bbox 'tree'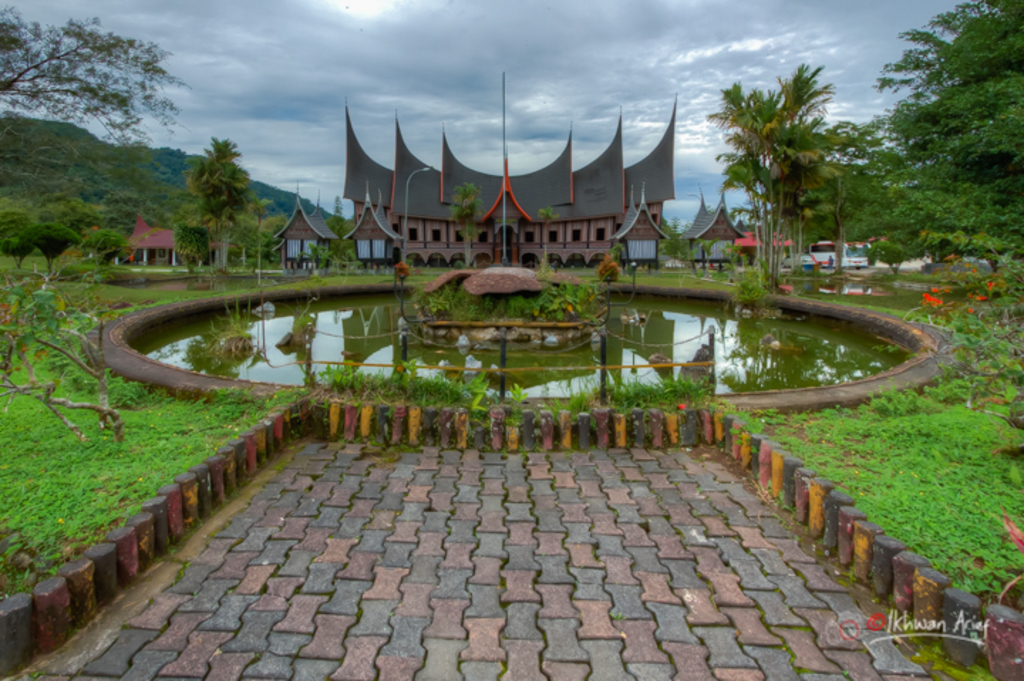
0:276:124:446
